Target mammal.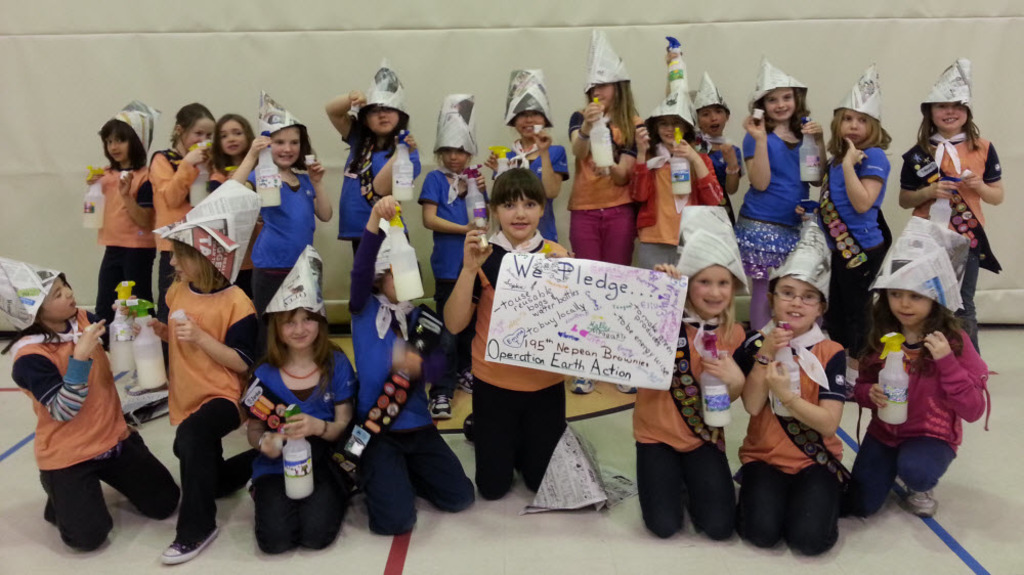
Target region: bbox=(900, 101, 1007, 354).
